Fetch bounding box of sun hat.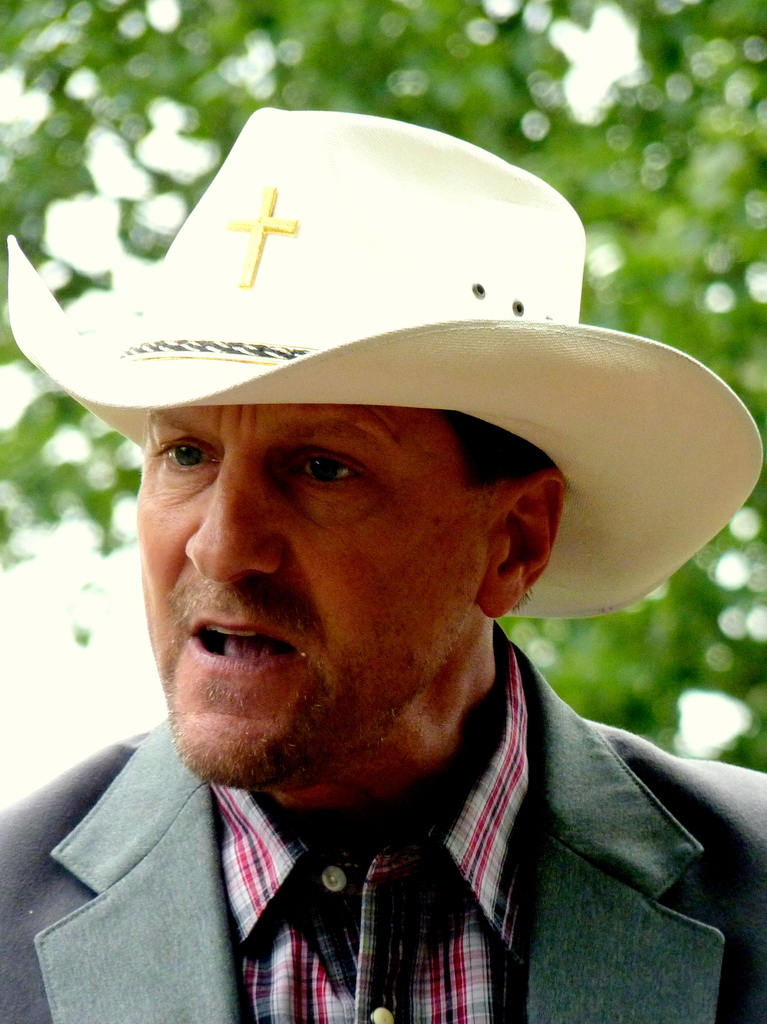
Bbox: 5/106/766/624.
